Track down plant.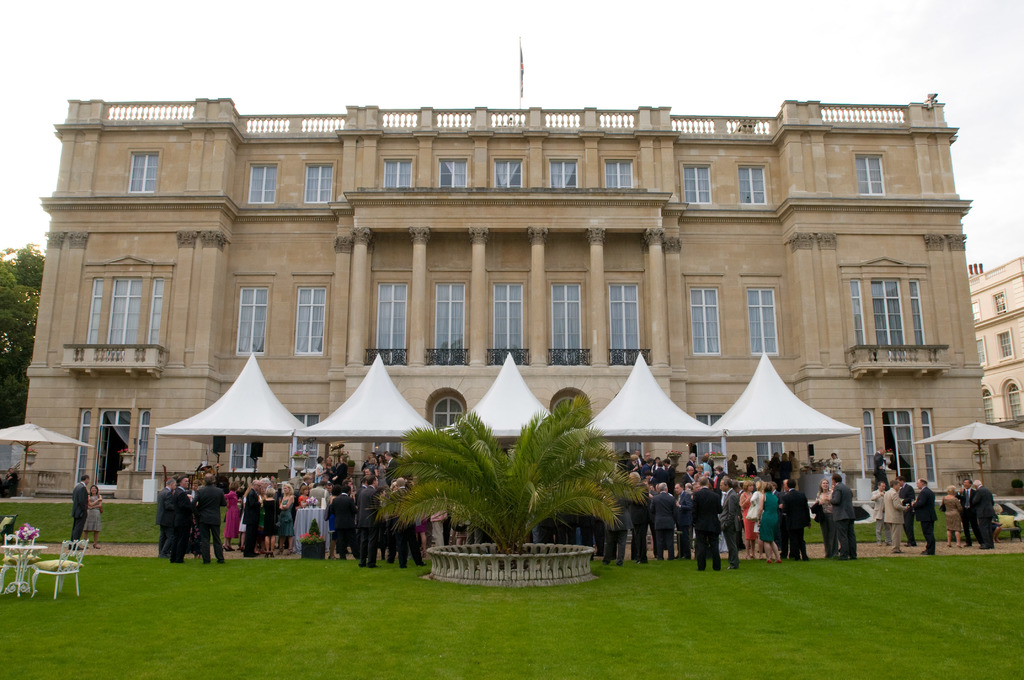
Tracked to [left=802, top=455, right=832, bottom=465].
